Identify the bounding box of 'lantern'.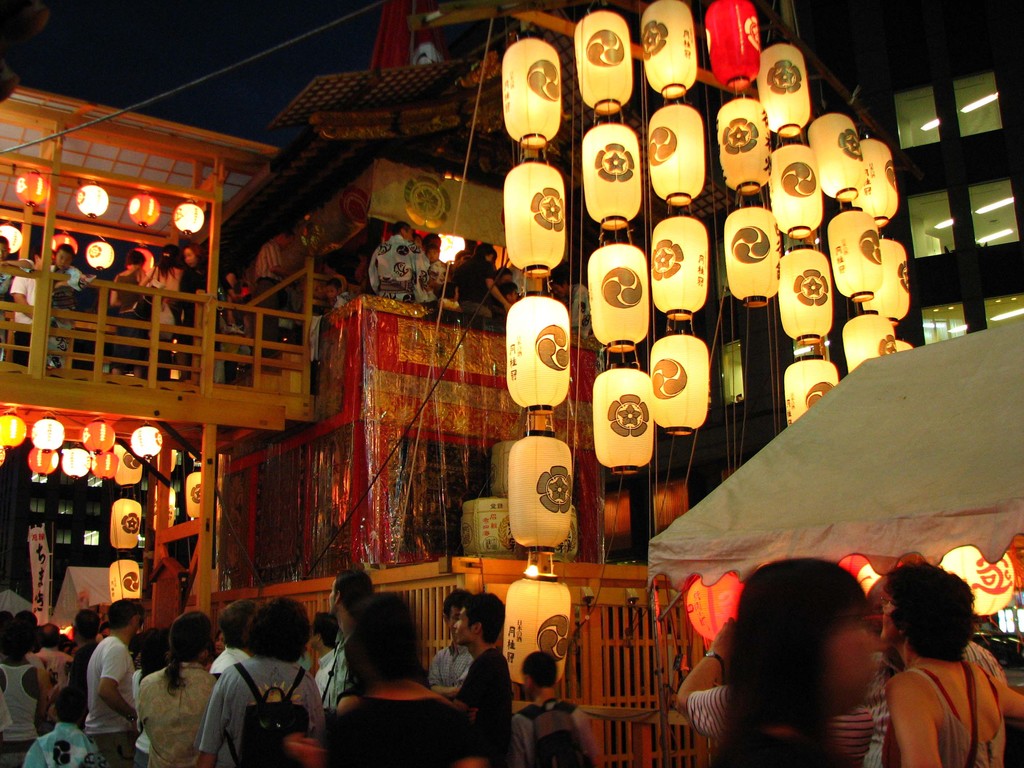
[582,122,645,227].
